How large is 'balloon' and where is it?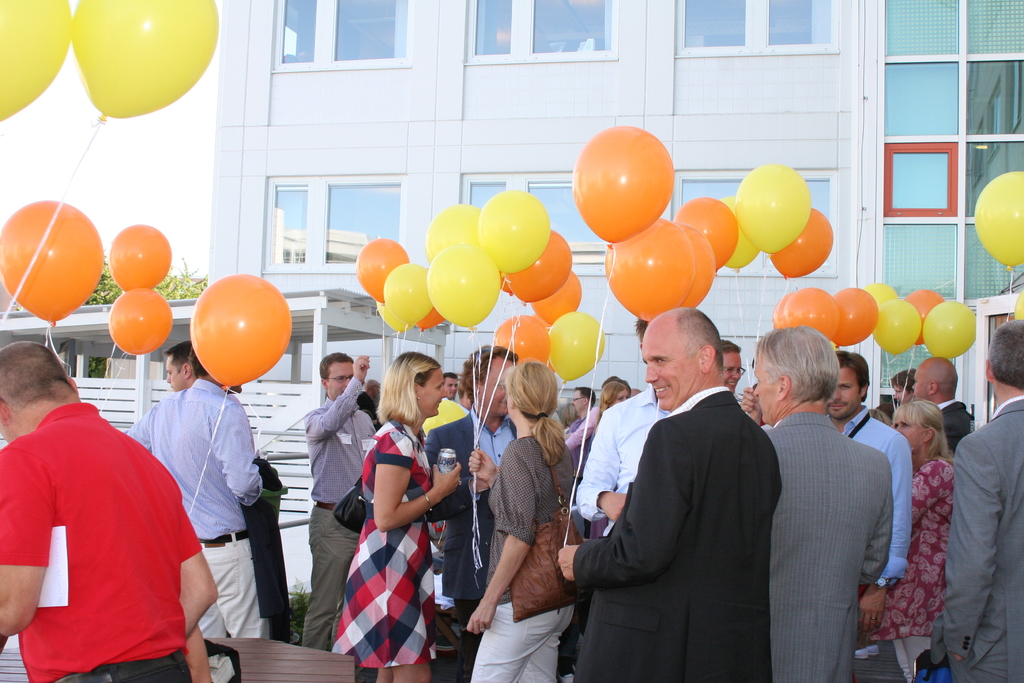
Bounding box: 1011,290,1023,318.
